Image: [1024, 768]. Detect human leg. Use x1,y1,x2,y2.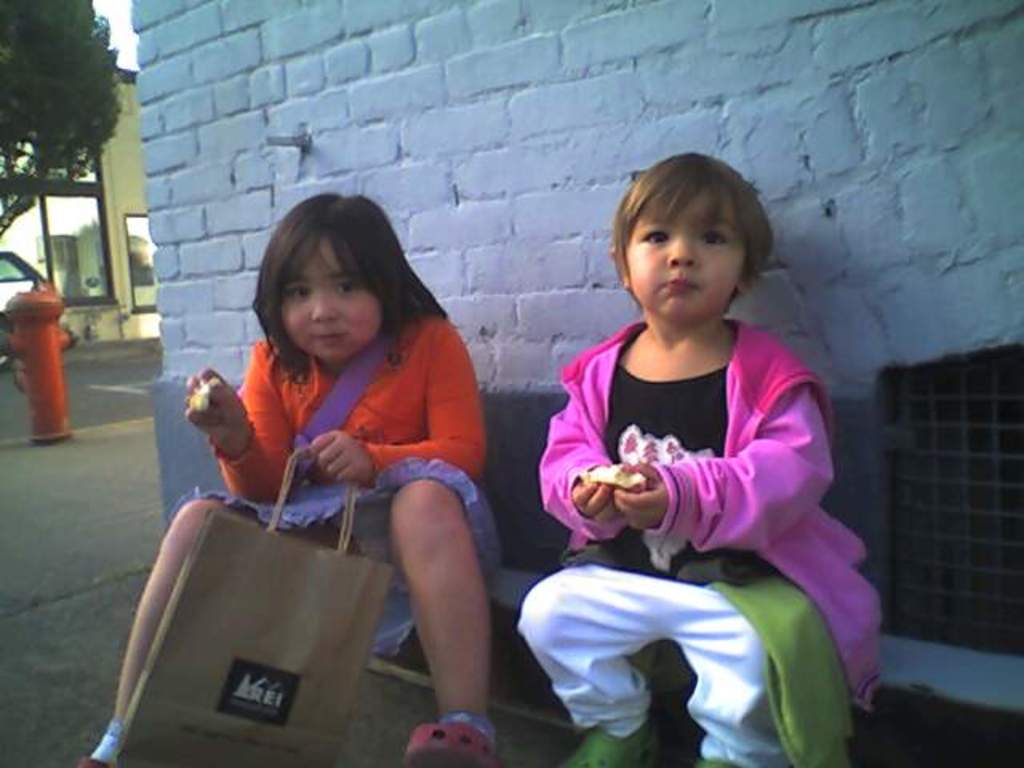
390,483,490,760.
